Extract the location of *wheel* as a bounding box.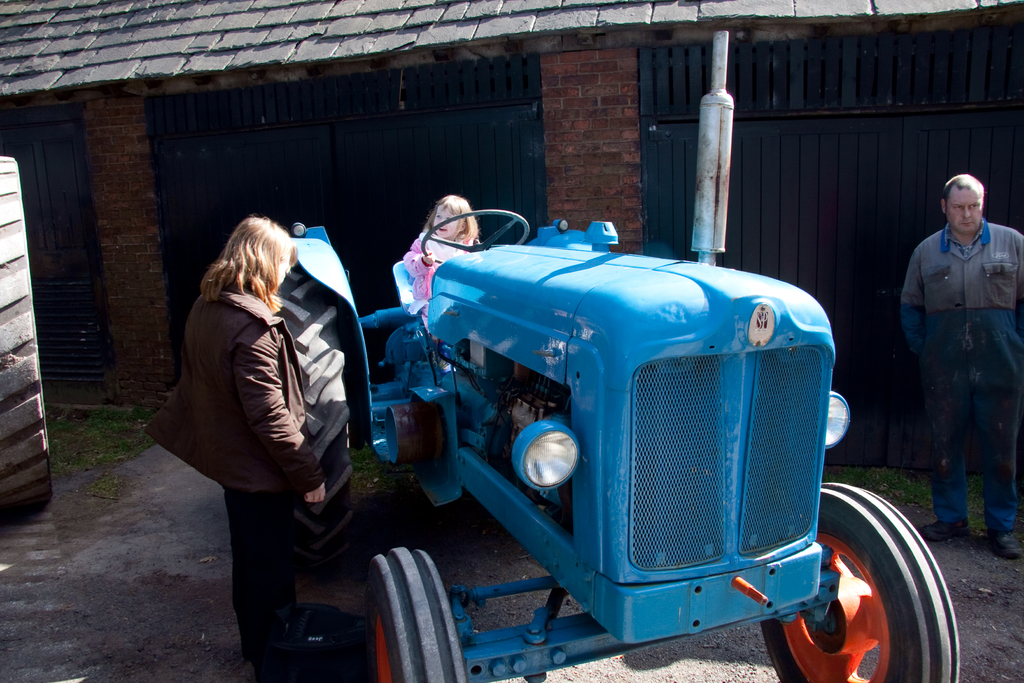
bbox(268, 270, 365, 519).
